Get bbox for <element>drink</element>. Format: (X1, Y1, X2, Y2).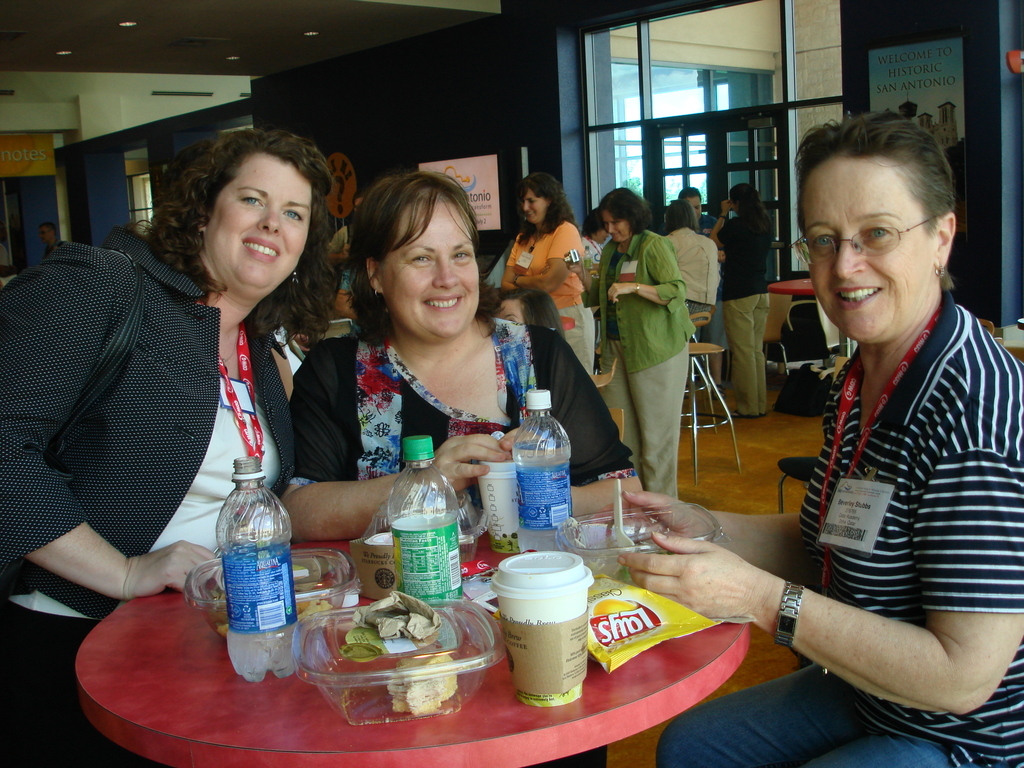
(511, 384, 573, 560).
